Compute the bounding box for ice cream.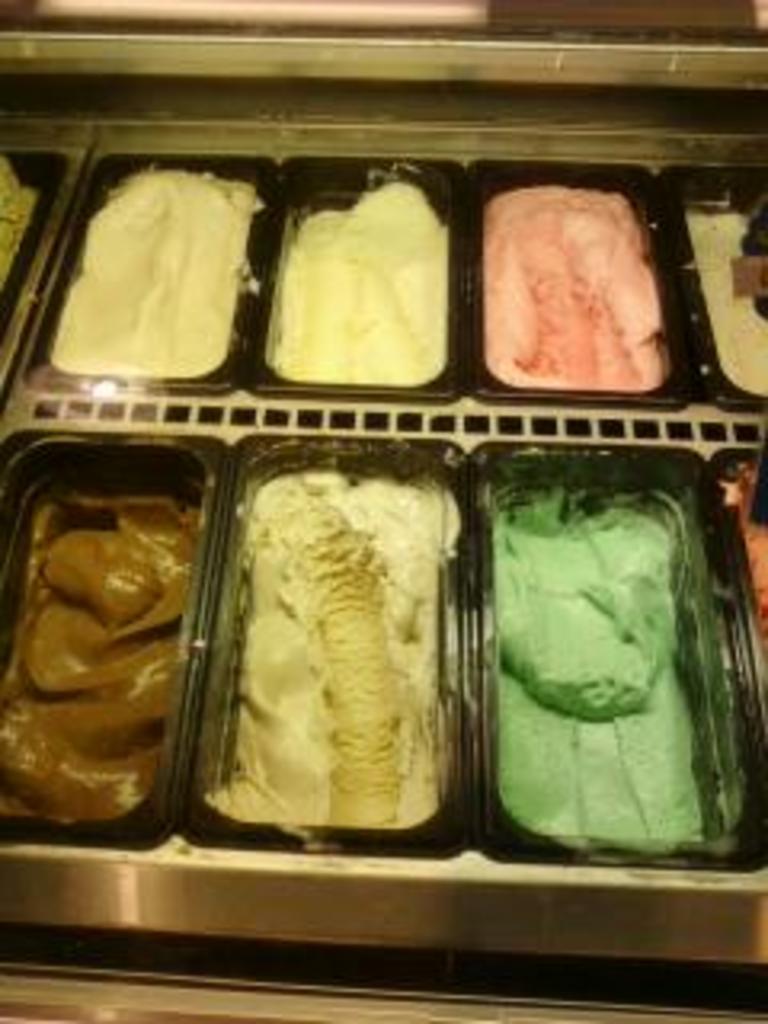
<box>0,464,198,835</box>.
